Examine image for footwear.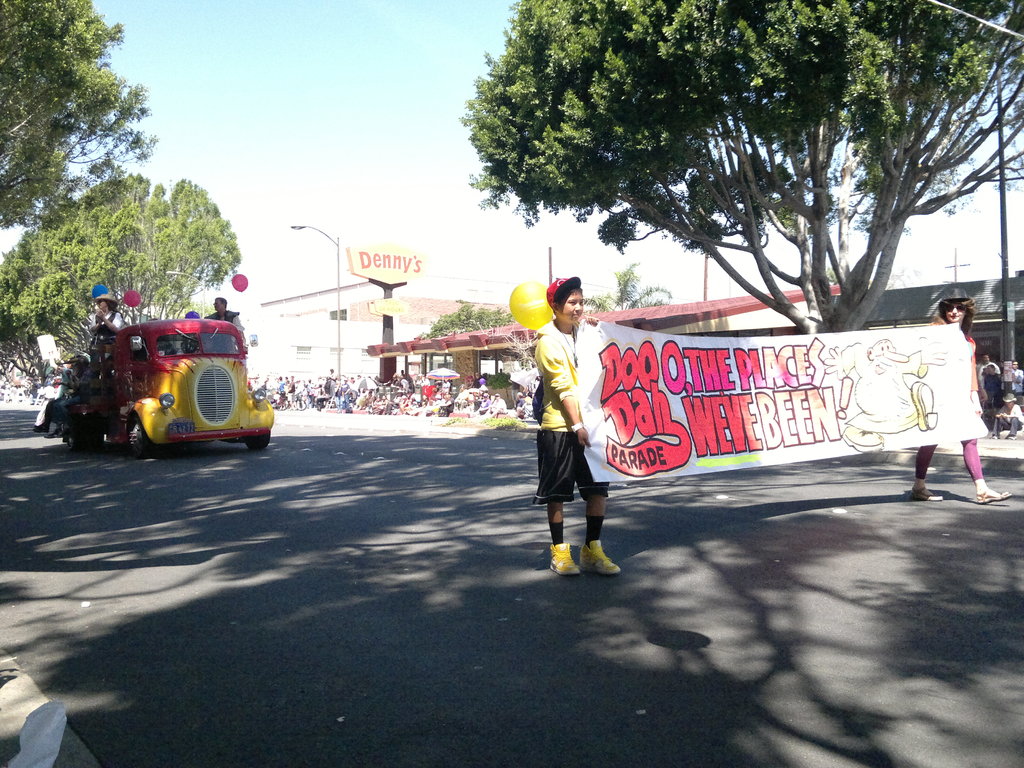
Examination result: bbox=(974, 485, 1009, 505).
